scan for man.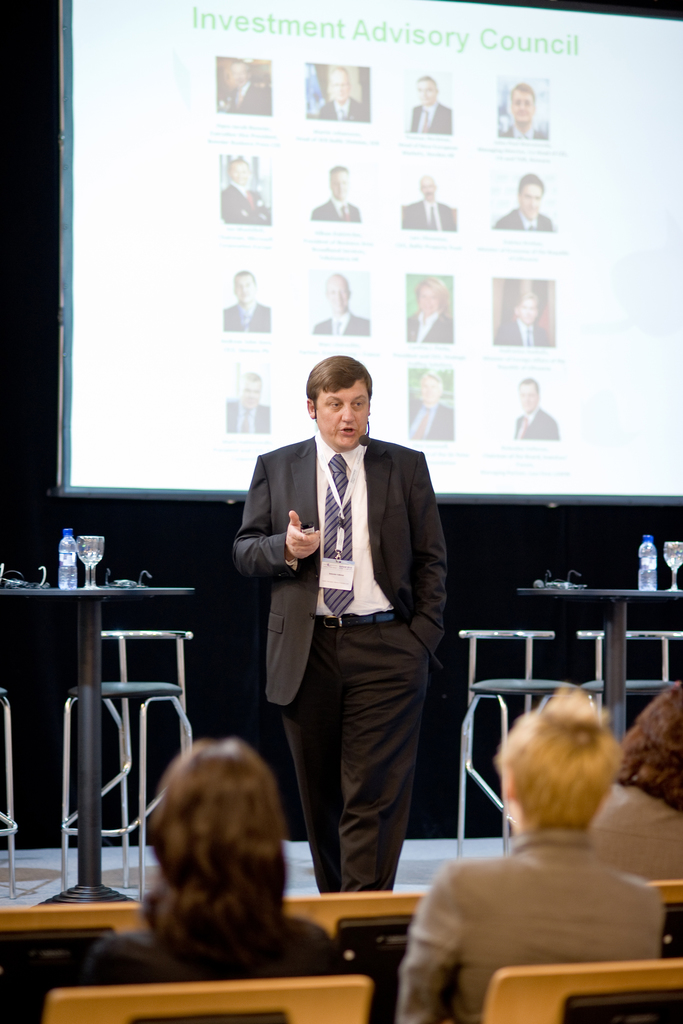
Scan result: bbox(394, 687, 667, 1023).
